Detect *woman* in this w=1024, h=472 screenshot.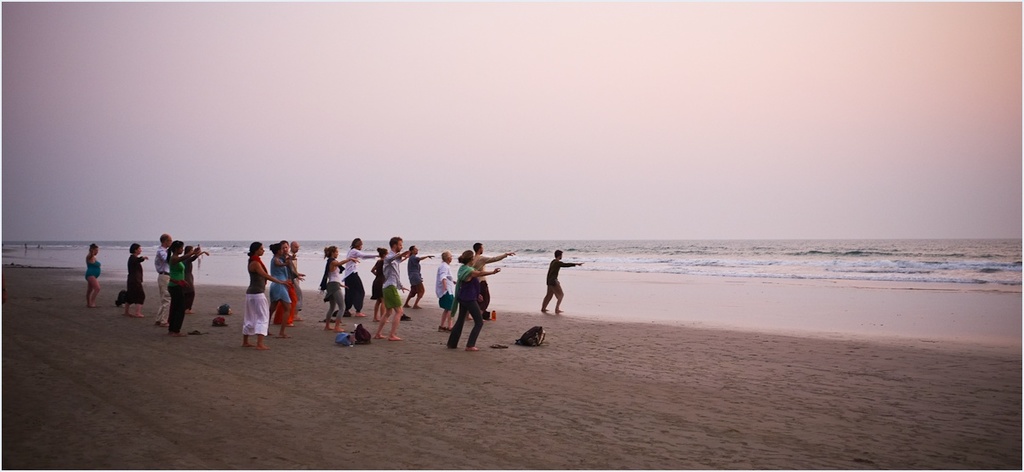
Detection: (left=244, top=242, right=289, bottom=350).
